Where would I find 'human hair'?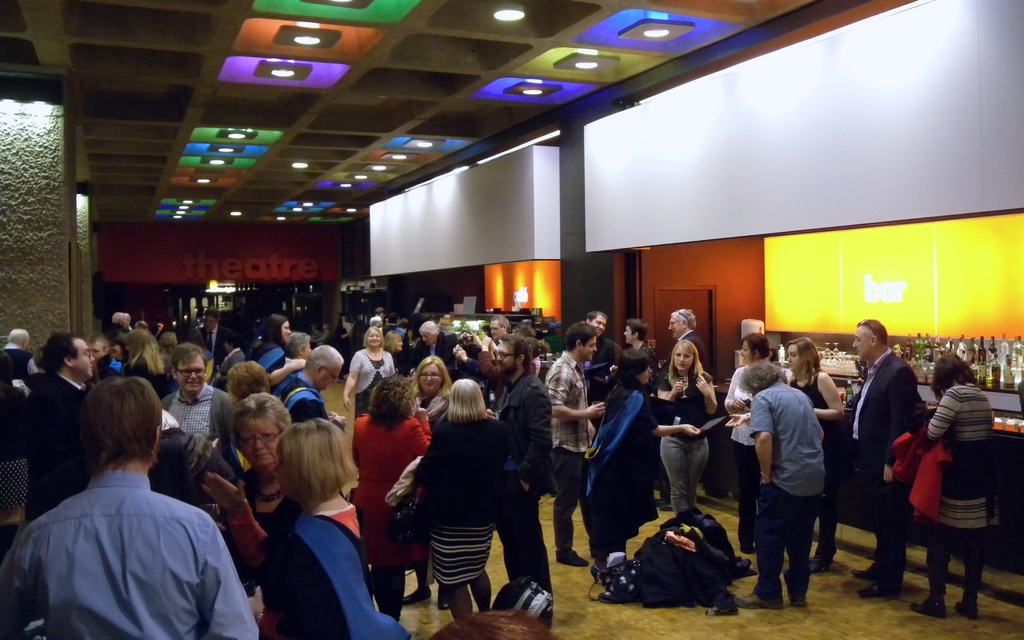
At detection(229, 362, 269, 404).
